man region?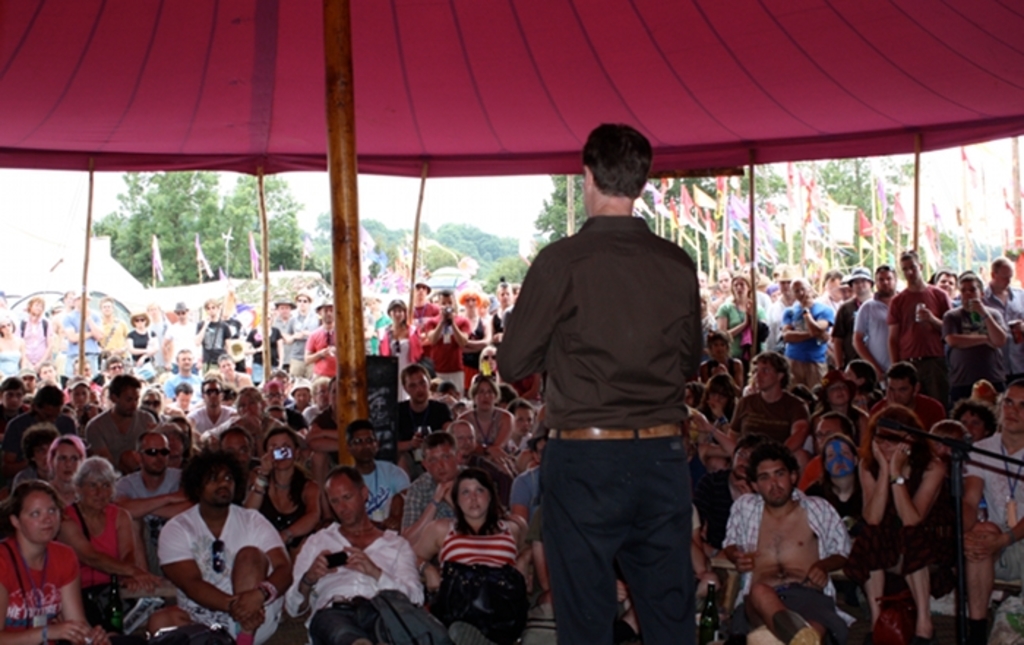
l=51, t=493, r=152, b=644
